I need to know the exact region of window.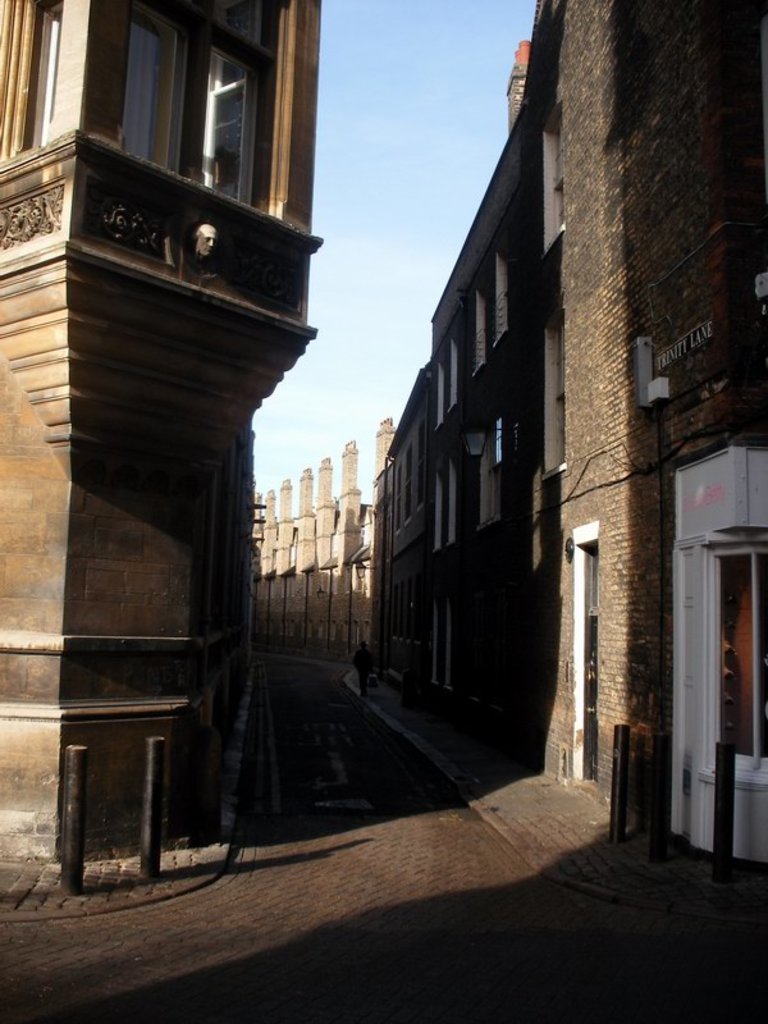
Region: <bbox>475, 408, 502, 531</bbox>.
